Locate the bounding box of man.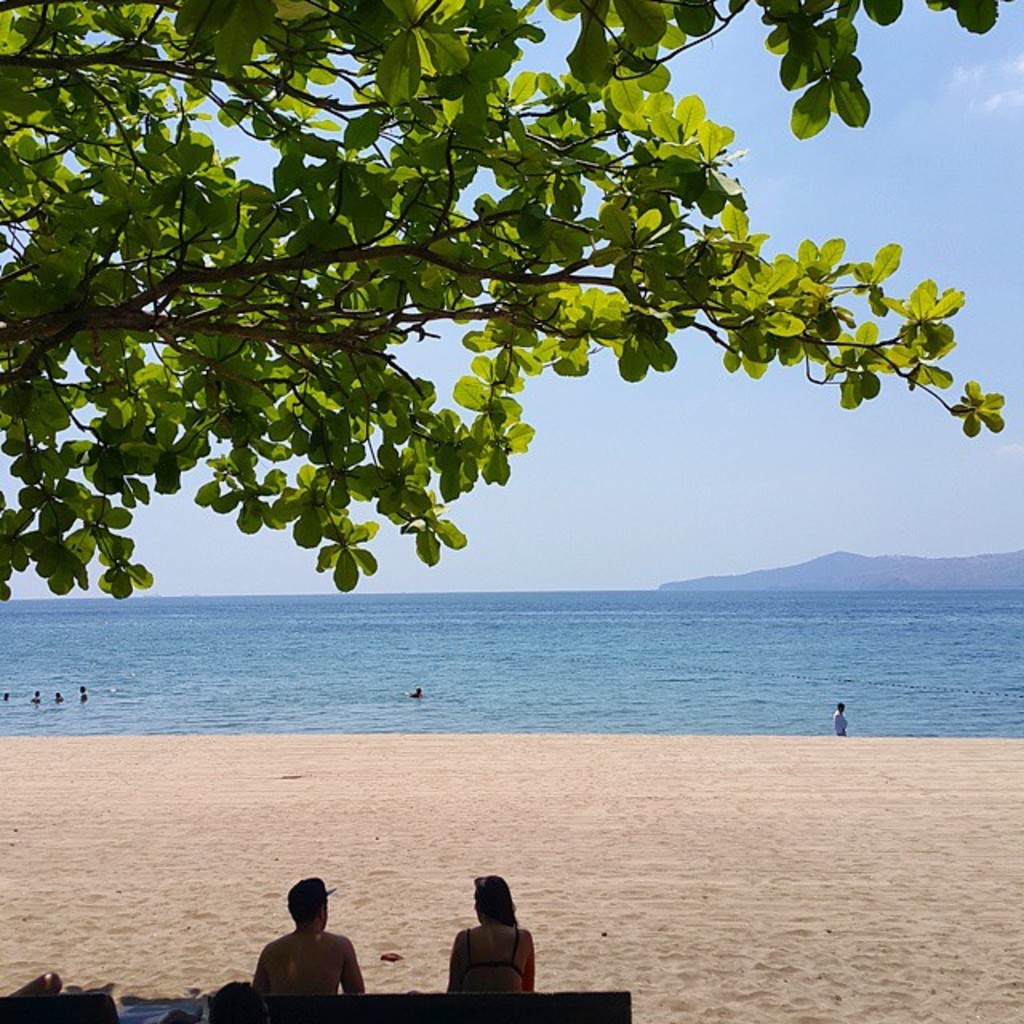
Bounding box: (x1=838, y1=702, x2=842, y2=733).
